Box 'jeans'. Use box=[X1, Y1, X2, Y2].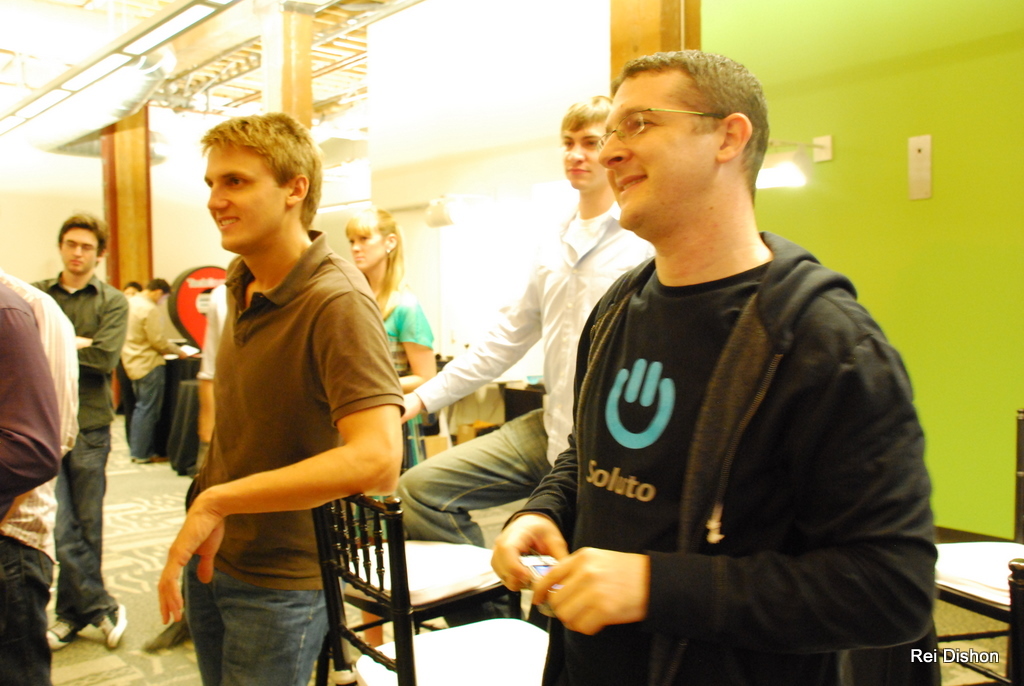
box=[0, 534, 50, 685].
